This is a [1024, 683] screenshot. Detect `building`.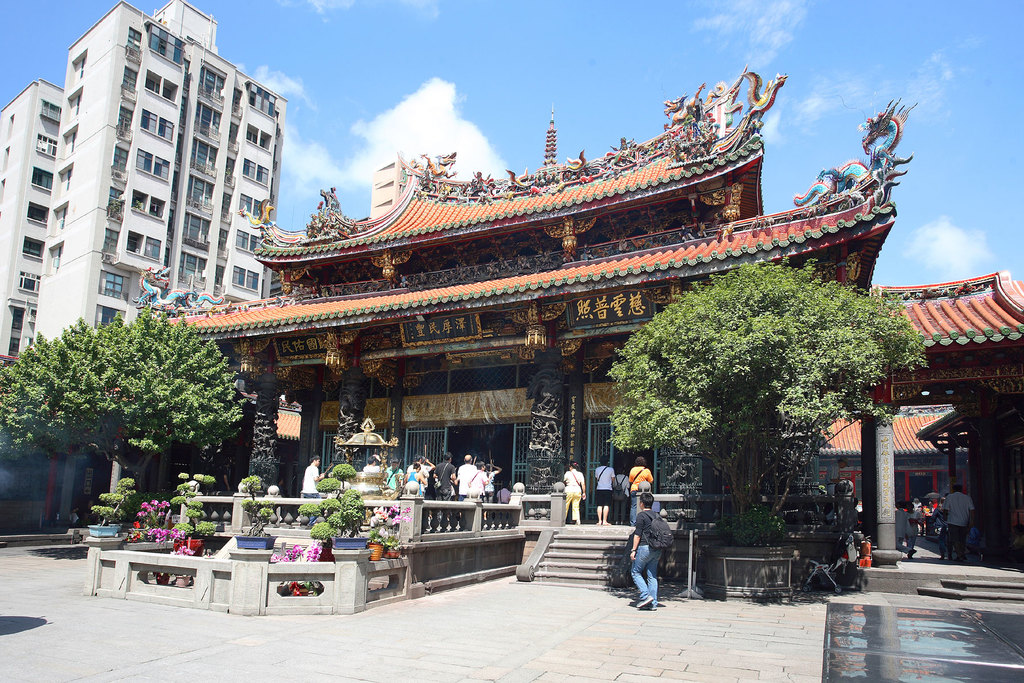
left=133, top=64, right=1023, bottom=594.
